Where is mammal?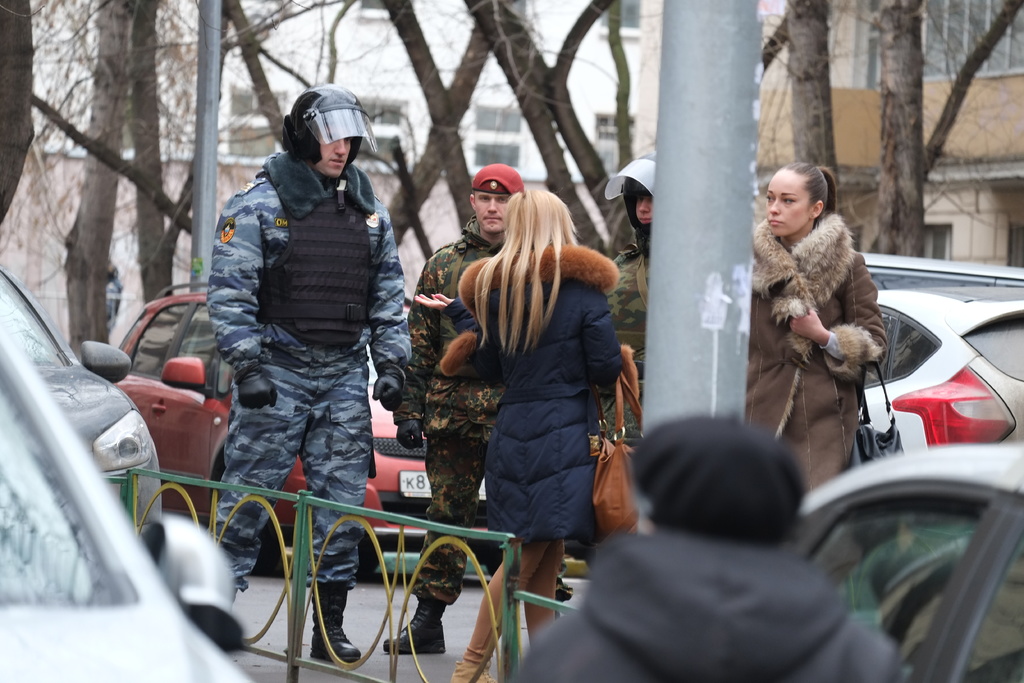
<region>500, 400, 886, 682</region>.
